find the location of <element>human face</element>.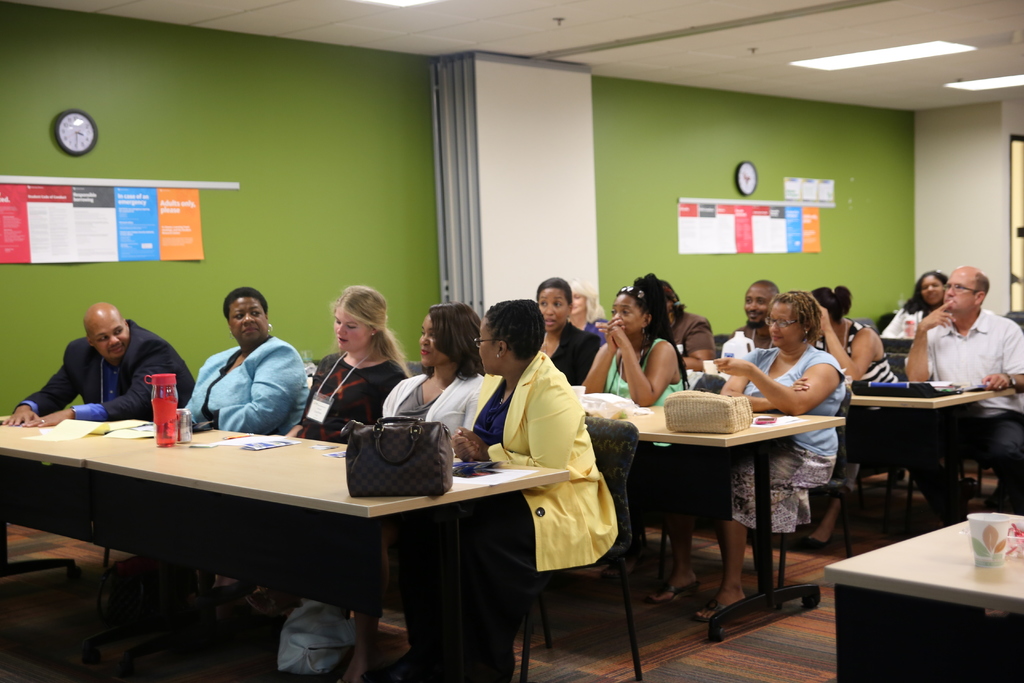
Location: [x1=607, y1=291, x2=639, y2=333].
